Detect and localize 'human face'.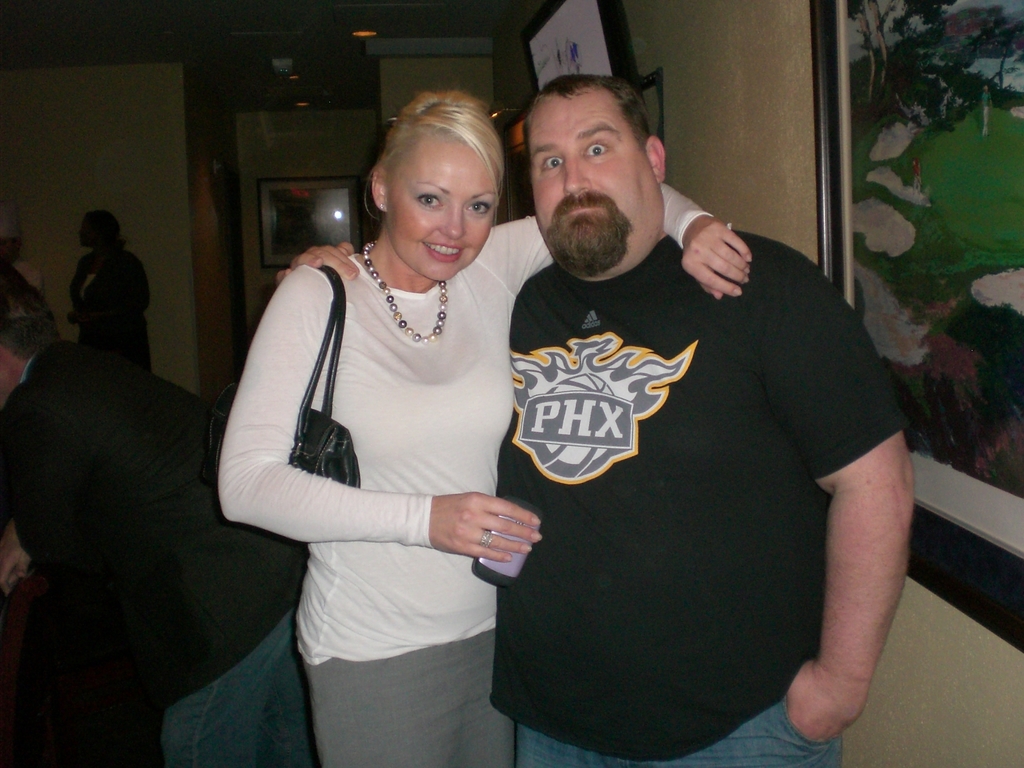
Localized at 530, 98, 648, 238.
